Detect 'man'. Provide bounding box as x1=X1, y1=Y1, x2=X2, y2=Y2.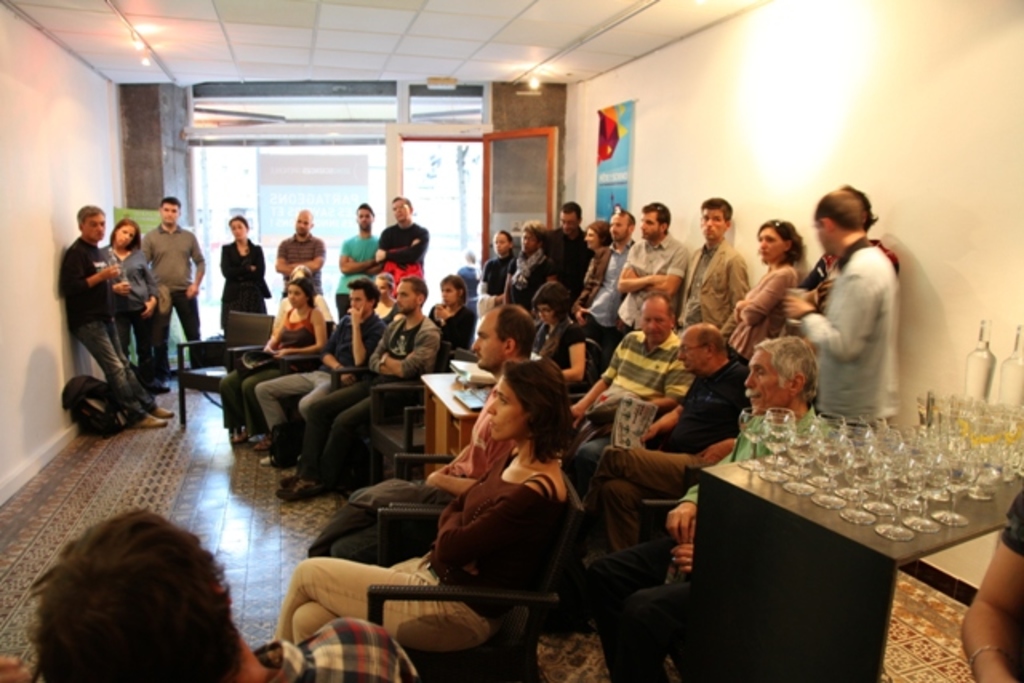
x1=590, y1=338, x2=830, y2=681.
